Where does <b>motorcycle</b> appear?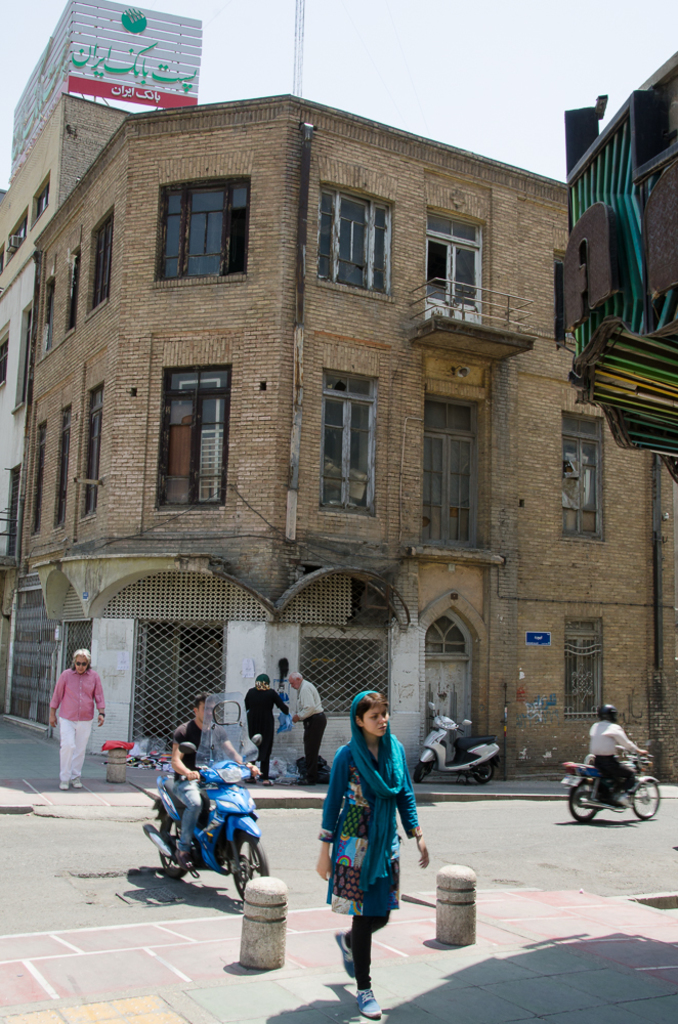
Appears at 558, 757, 662, 821.
